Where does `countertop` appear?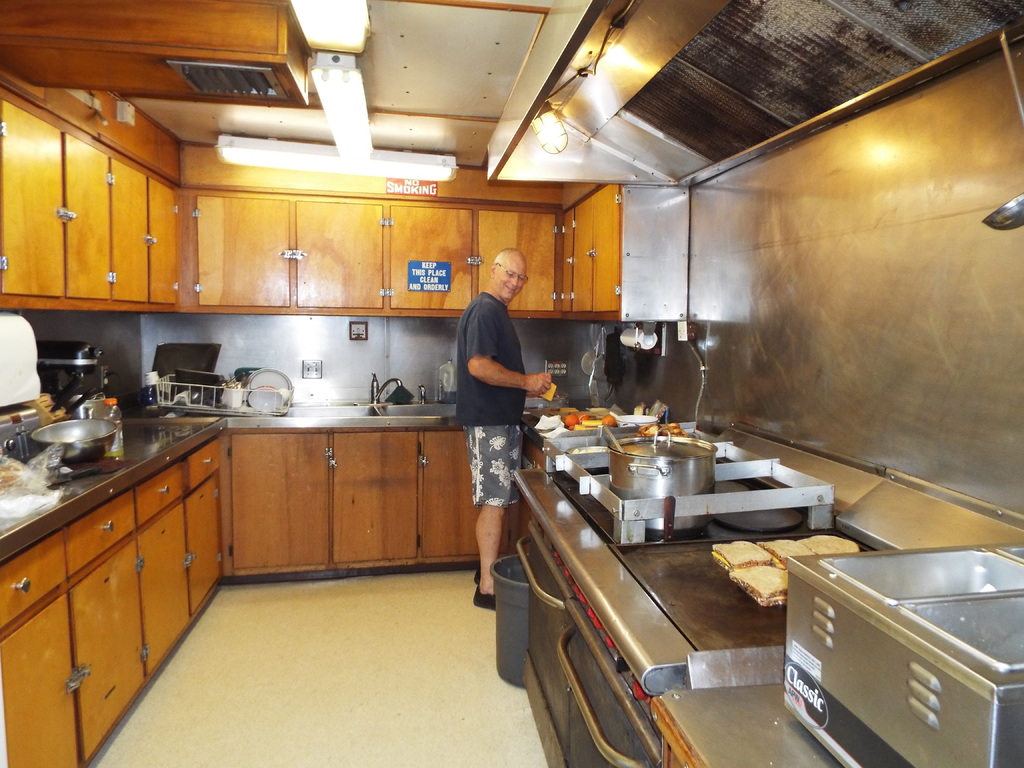
Appears at bbox(0, 386, 563, 767).
